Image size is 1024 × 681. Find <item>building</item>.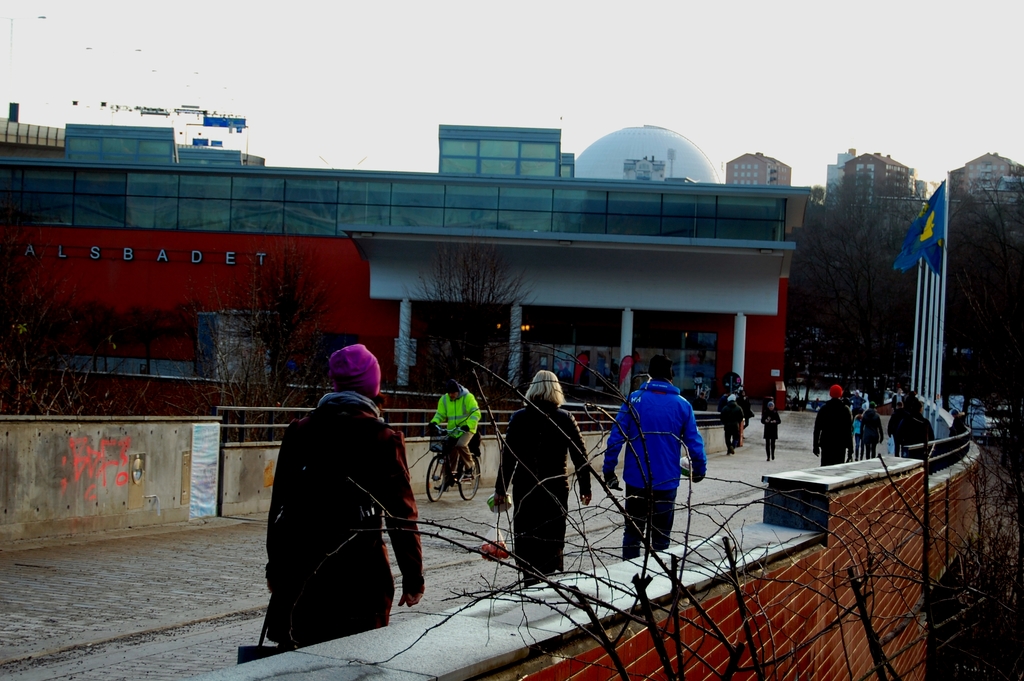
bbox=[442, 121, 580, 174].
